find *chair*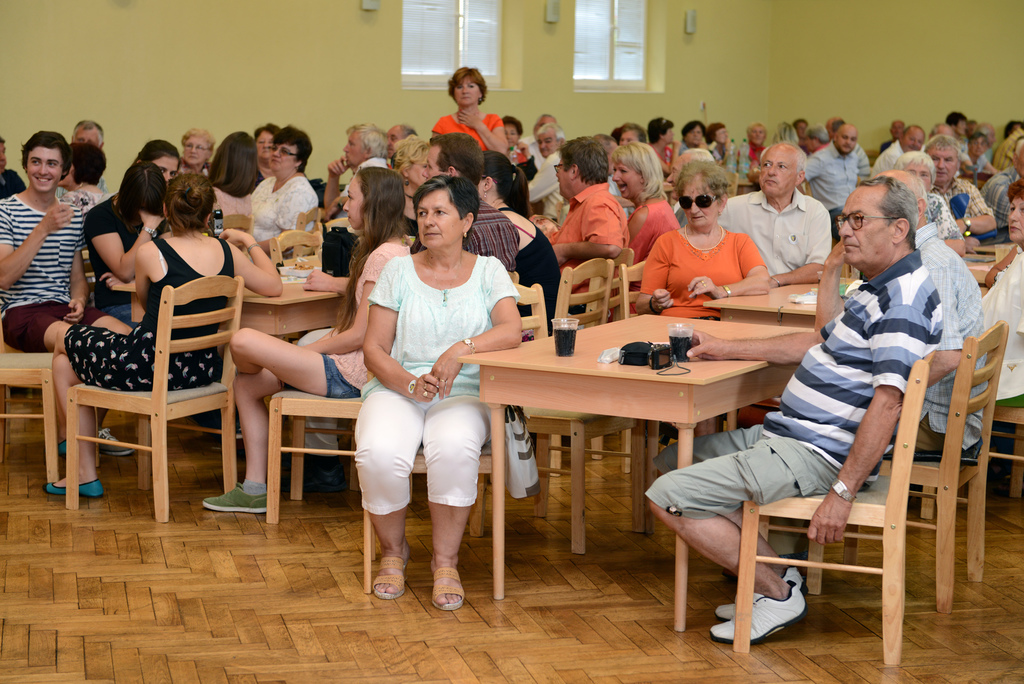
{"left": 265, "top": 390, "right": 365, "bottom": 525}
